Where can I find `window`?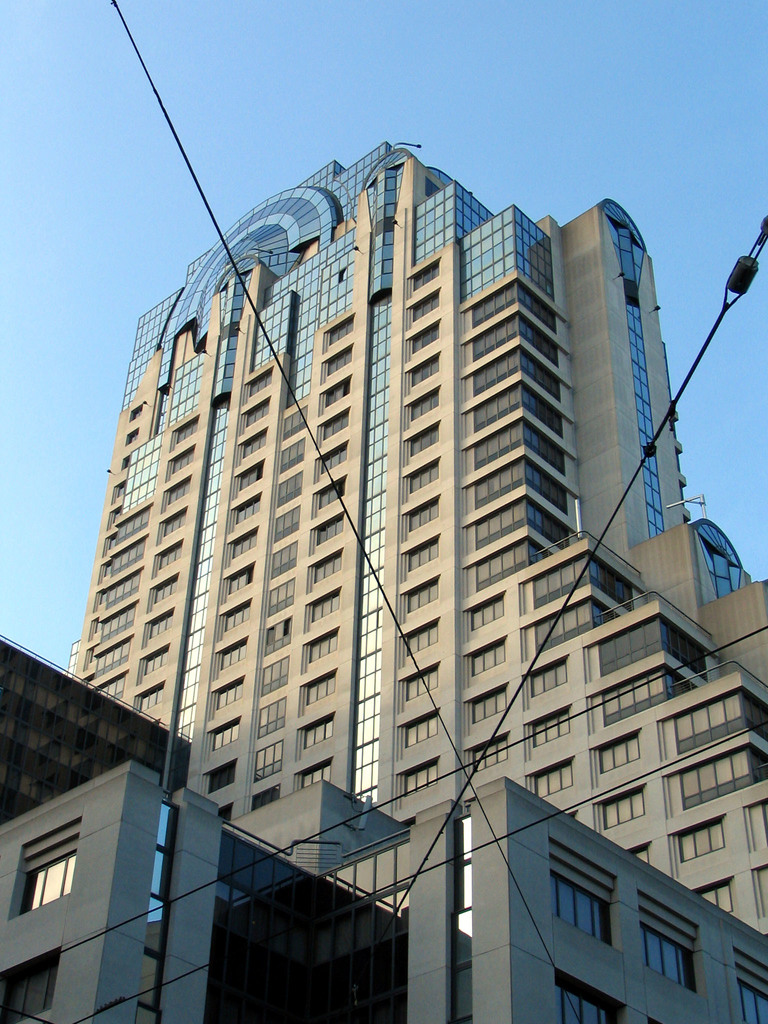
You can find it at region(259, 655, 287, 698).
